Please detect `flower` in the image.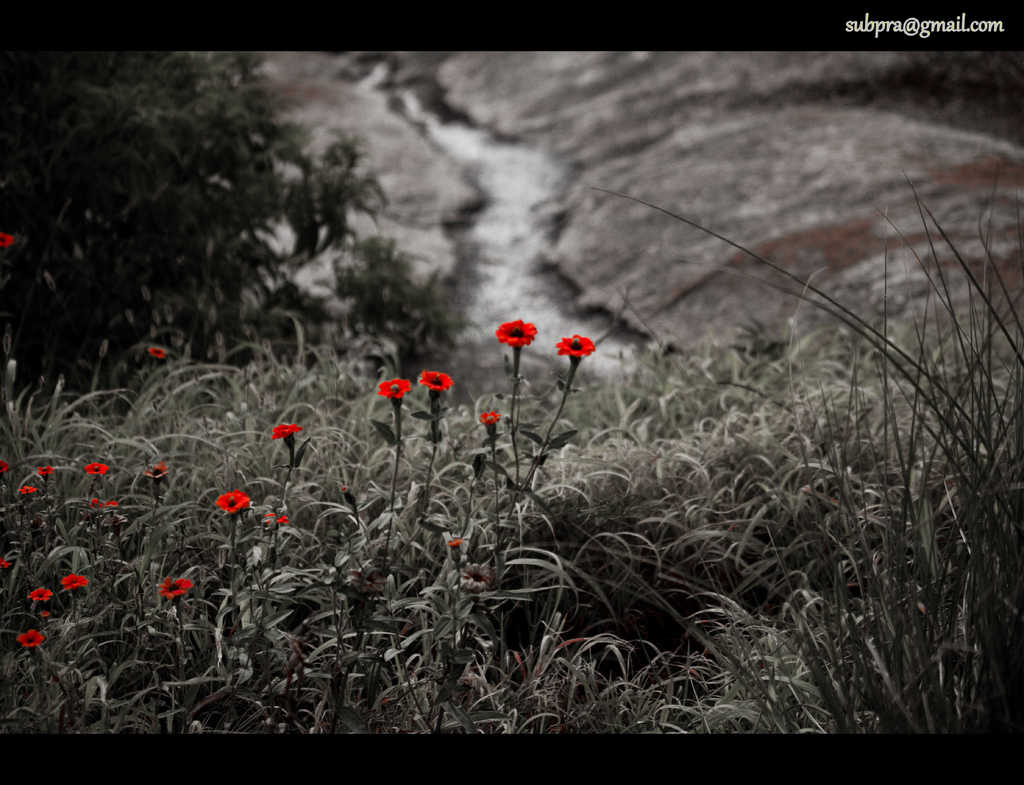
(left=27, top=587, right=54, bottom=606).
